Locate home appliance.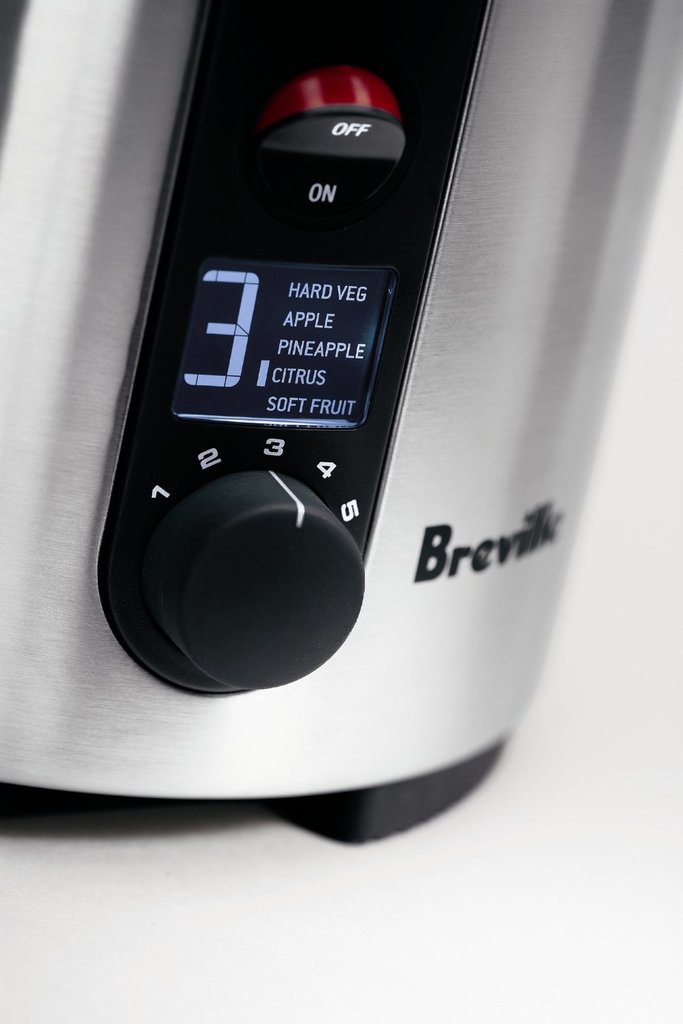
Bounding box: [left=58, top=0, right=670, bottom=834].
